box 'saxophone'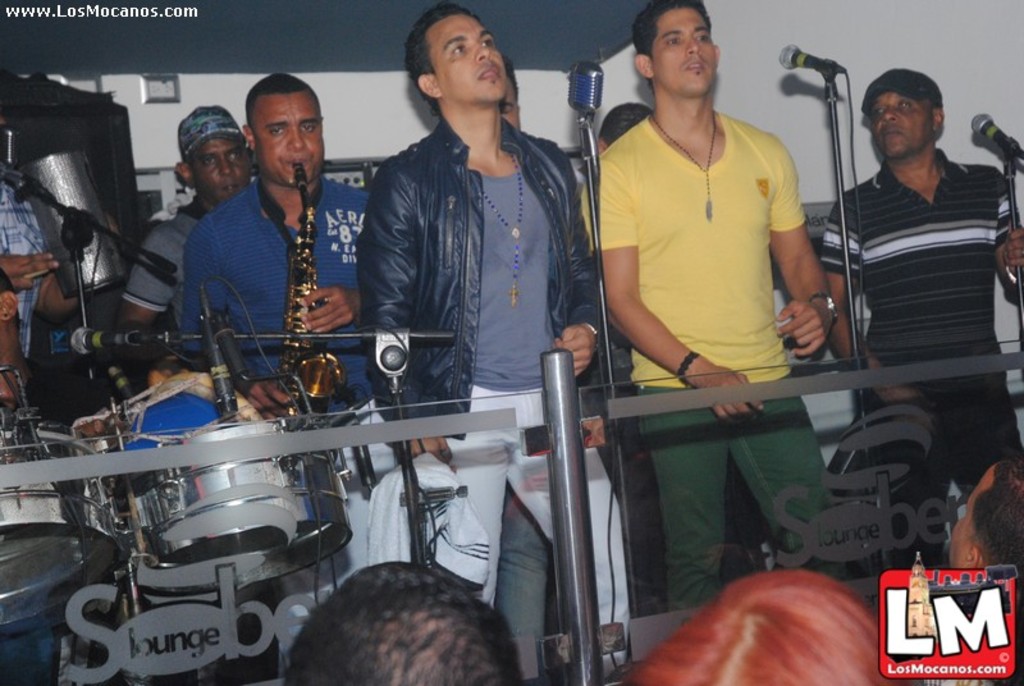
bbox(266, 160, 347, 419)
